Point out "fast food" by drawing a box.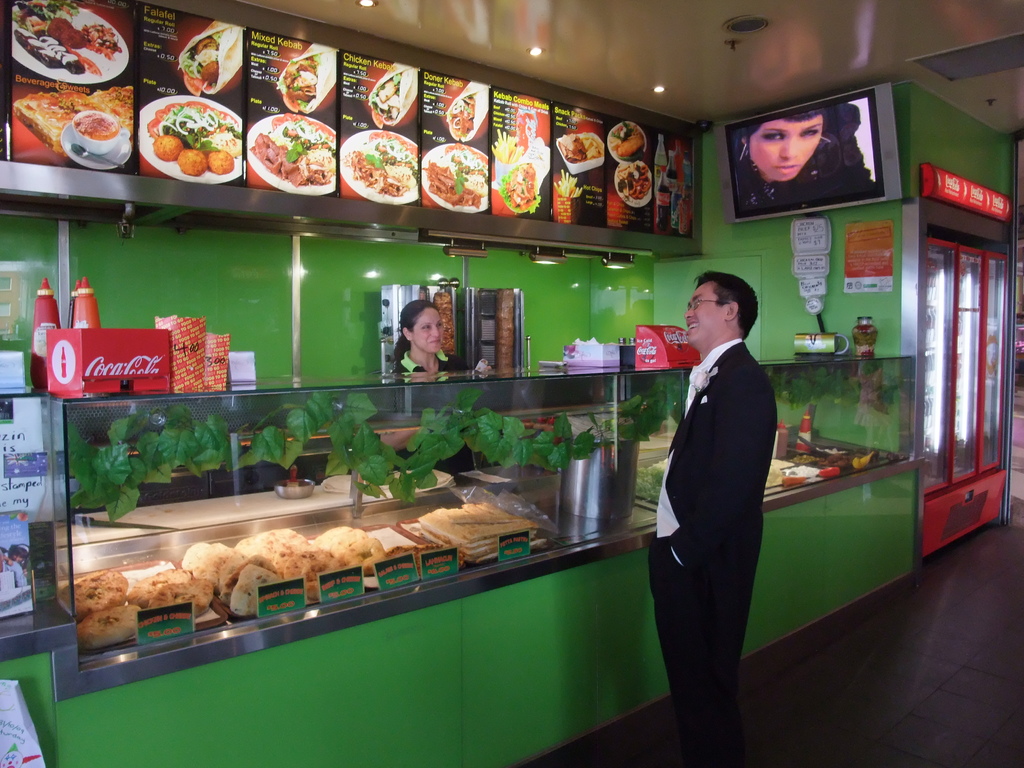
left=174, top=149, right=207, bottom=172.
